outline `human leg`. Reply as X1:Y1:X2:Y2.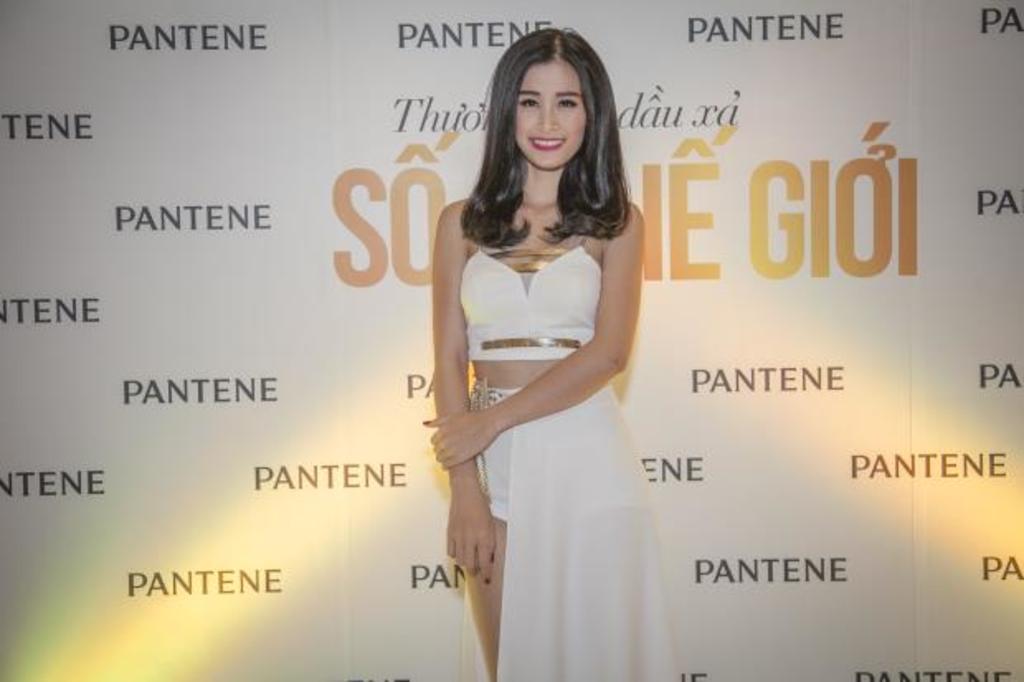
467:403:540:680.
